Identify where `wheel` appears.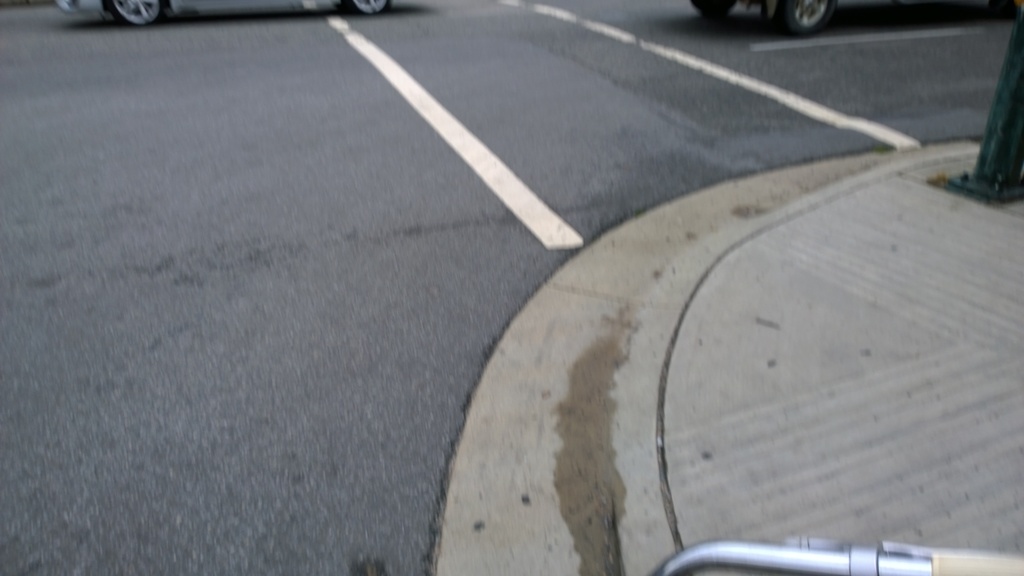
Appears at 106,0,166,26.
